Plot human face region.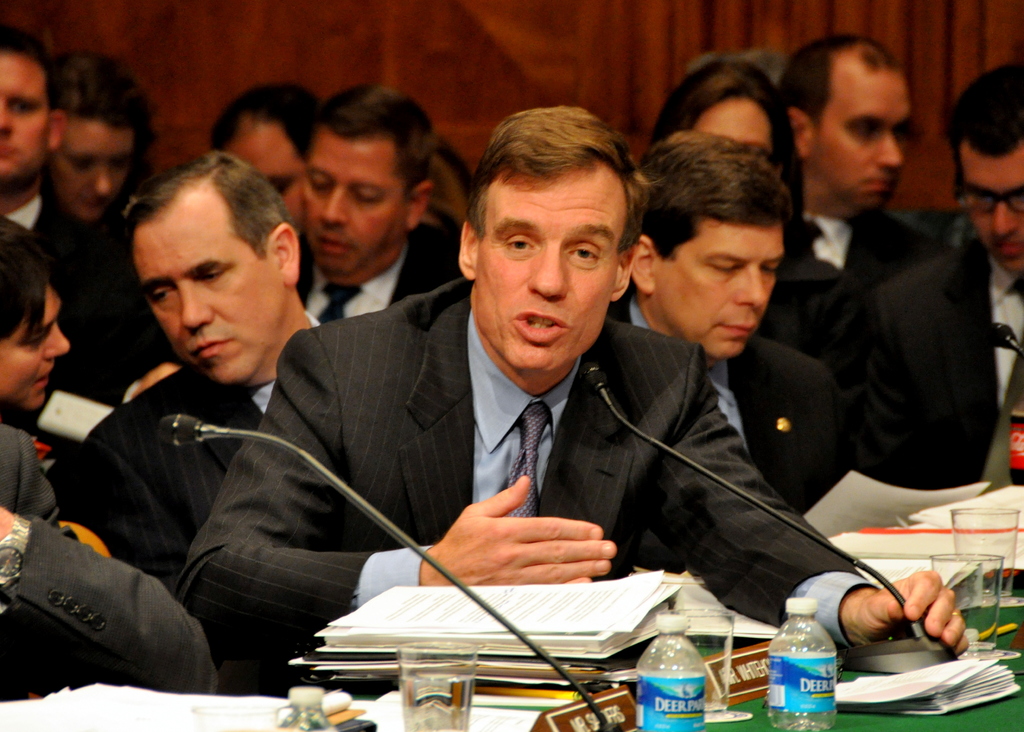
Plotted at region(303, 145, 405, 276).
